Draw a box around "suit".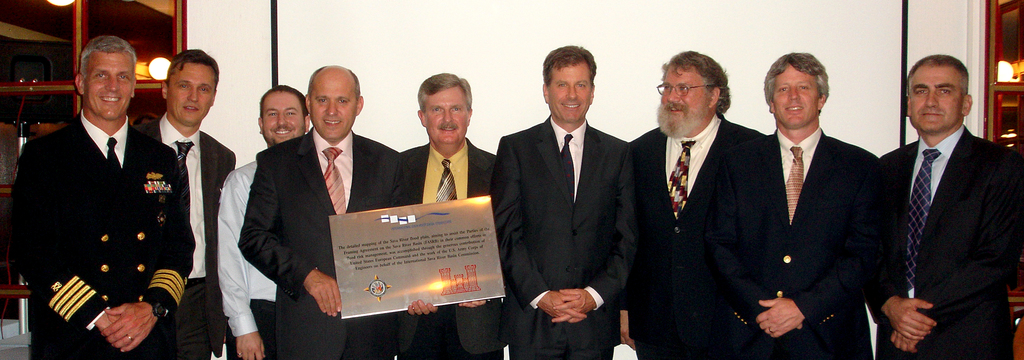
box(616, 114, 767, 359).
